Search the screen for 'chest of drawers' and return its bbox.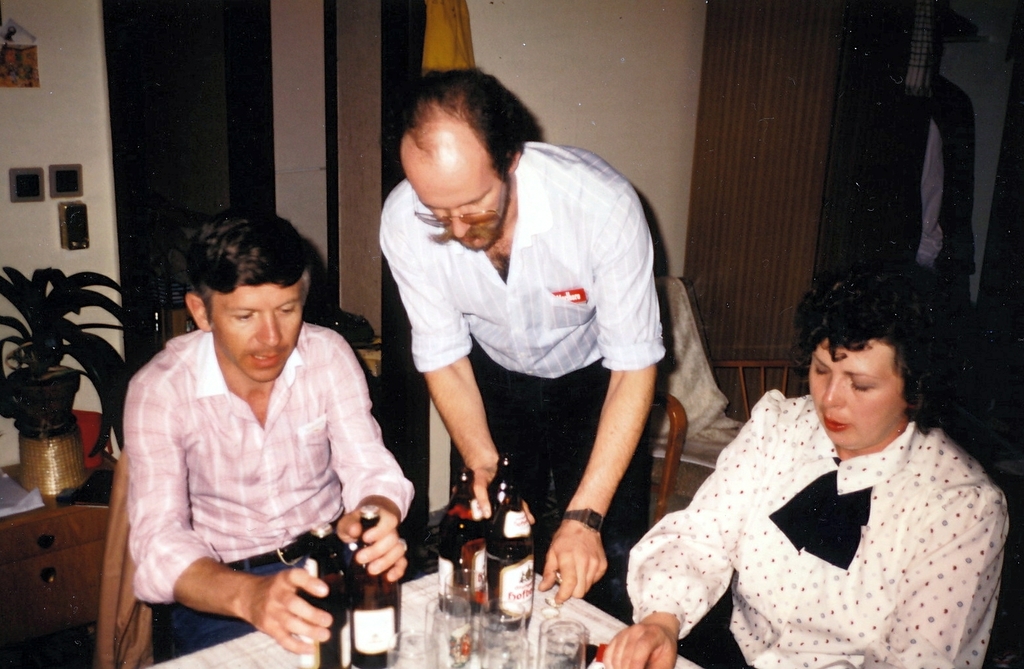
Found: (x1=0, y1=460, x2=112, y2=668).
